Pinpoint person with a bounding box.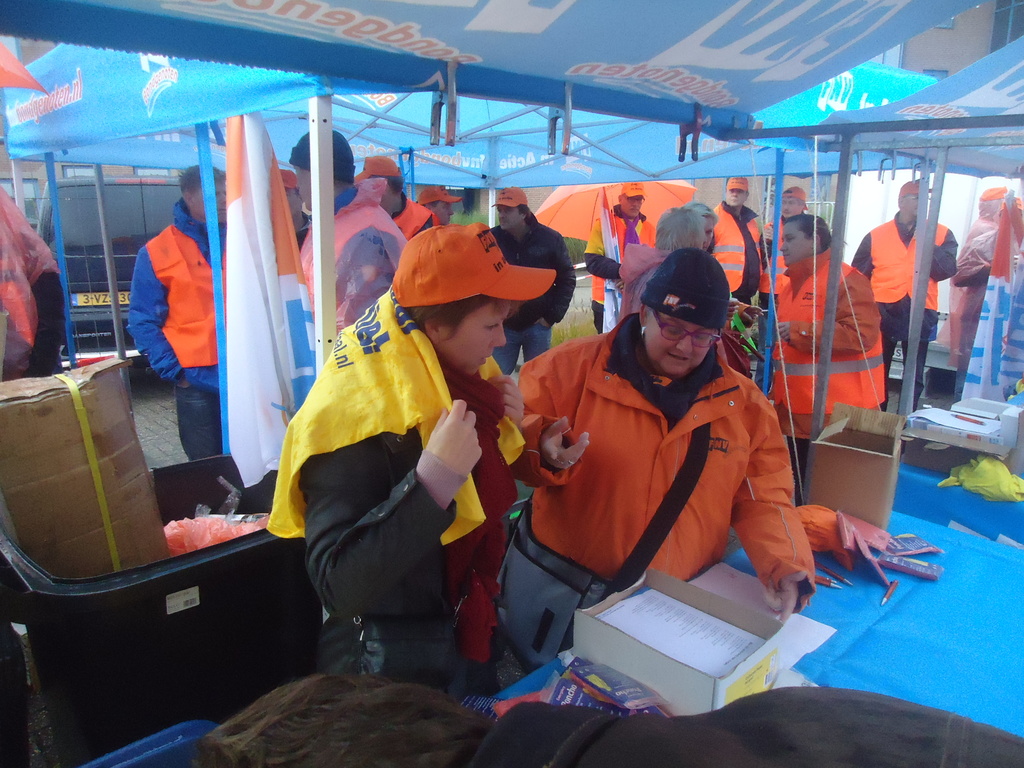
detection(0, 182, 68, 381).
